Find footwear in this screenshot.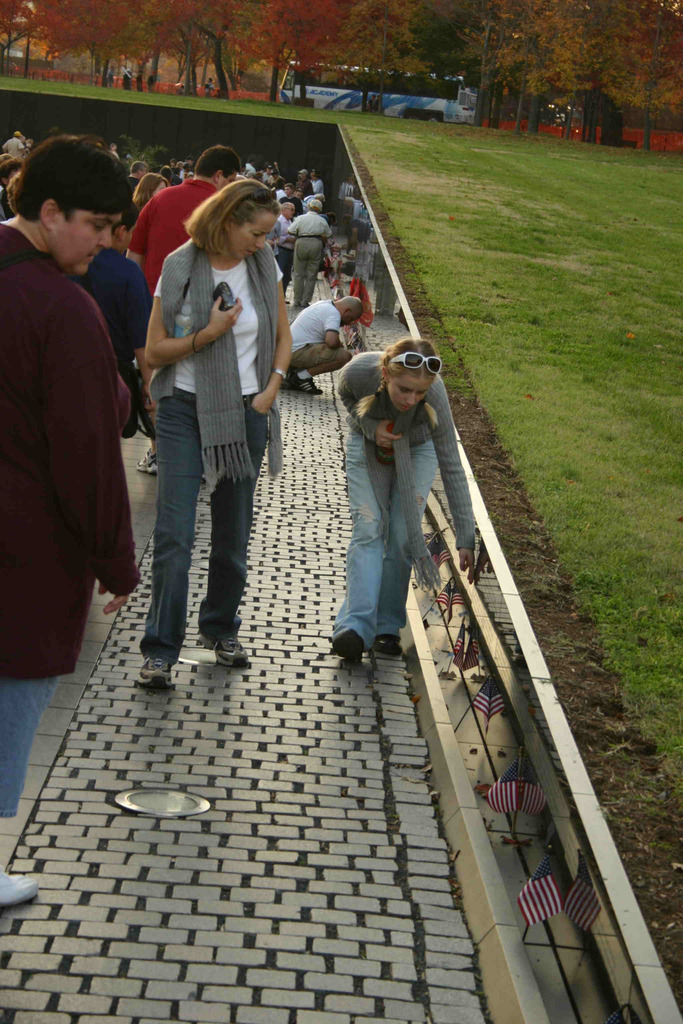
The bounding box for footwear is {"x1": 327, "y1": 632, "x2": 366, "y2": 658}.
